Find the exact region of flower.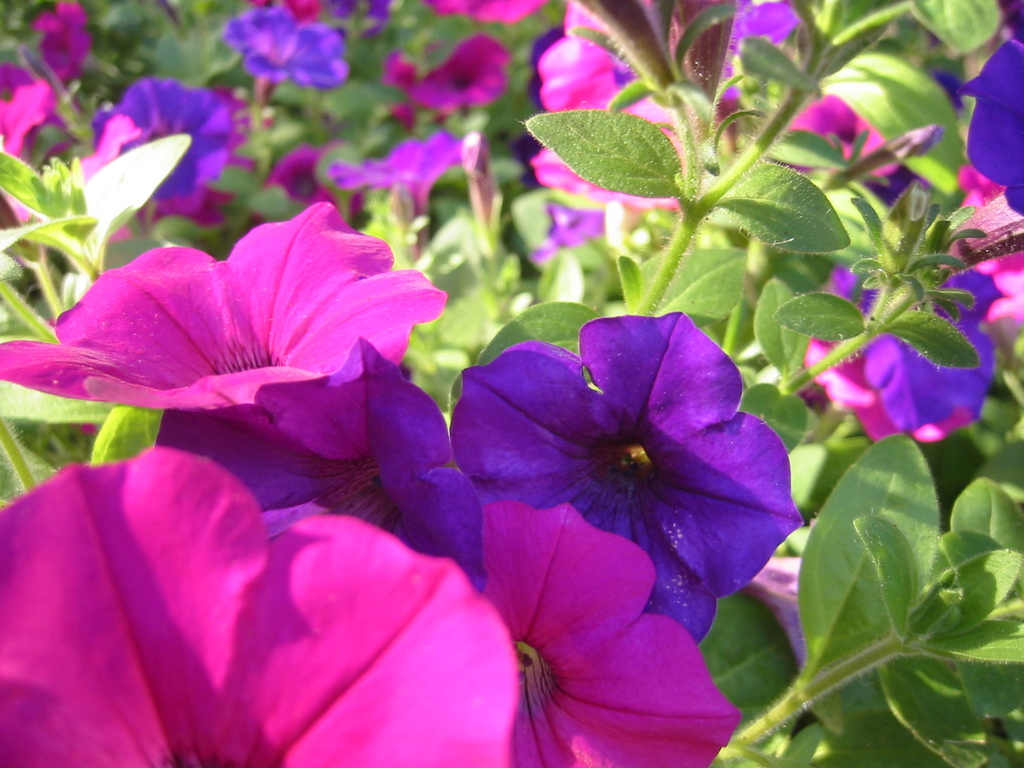
Exact region: rect(156, 339, 488, 591).
